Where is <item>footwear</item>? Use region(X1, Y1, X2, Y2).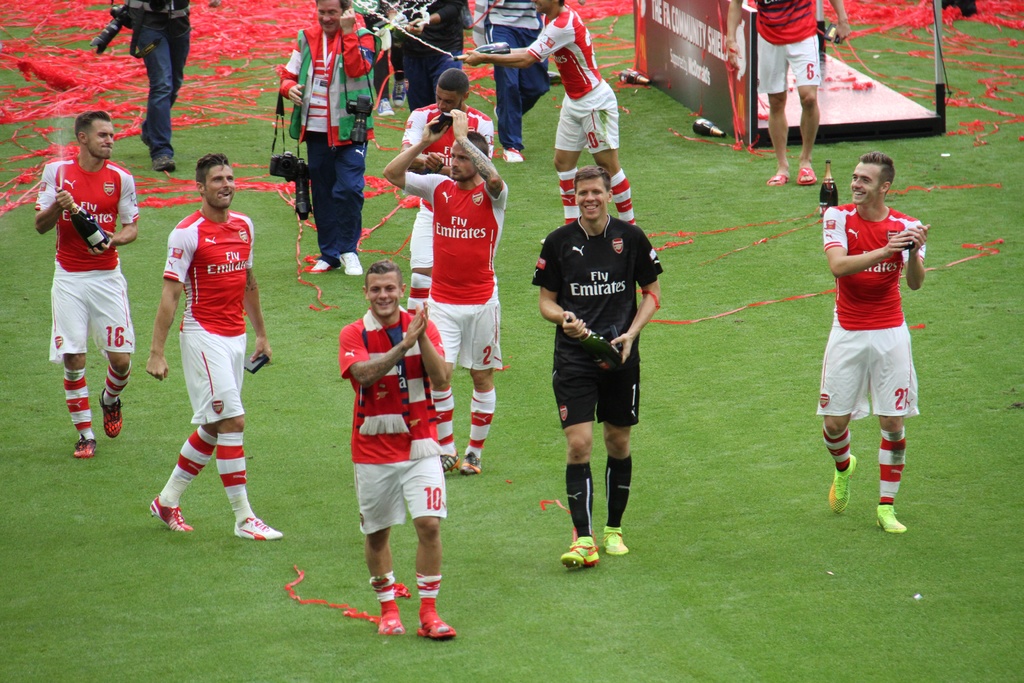
region(149, 498, 194, 530).
